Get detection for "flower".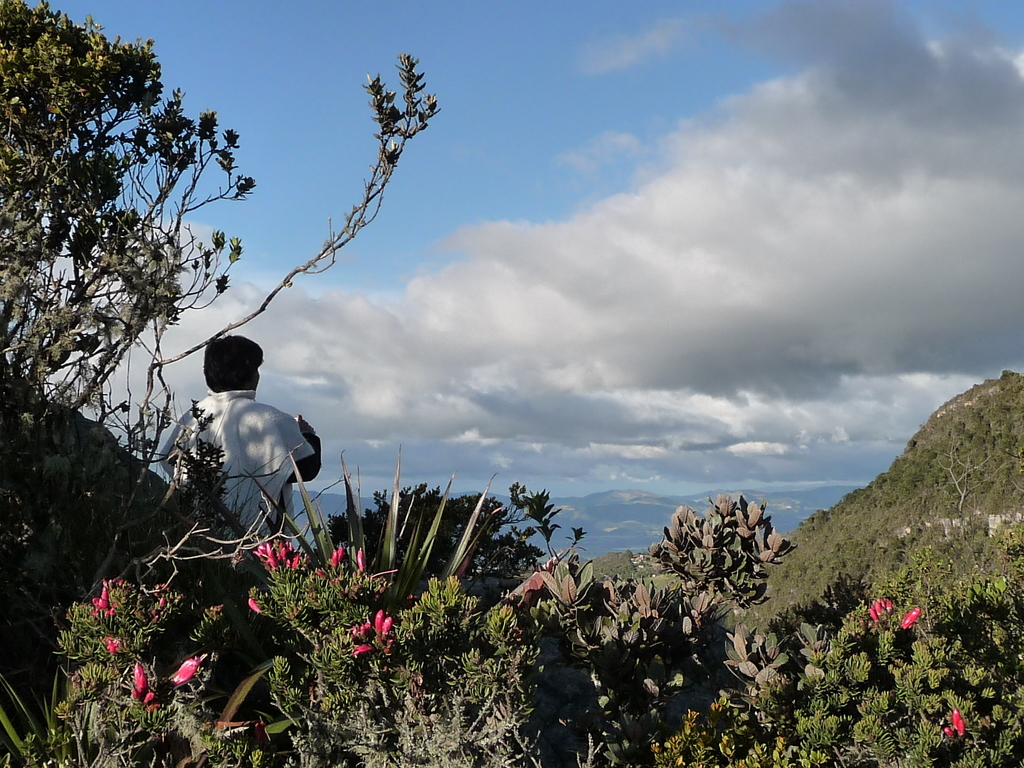
Detection: [left=949, top=706, right=965, bottom=734].
